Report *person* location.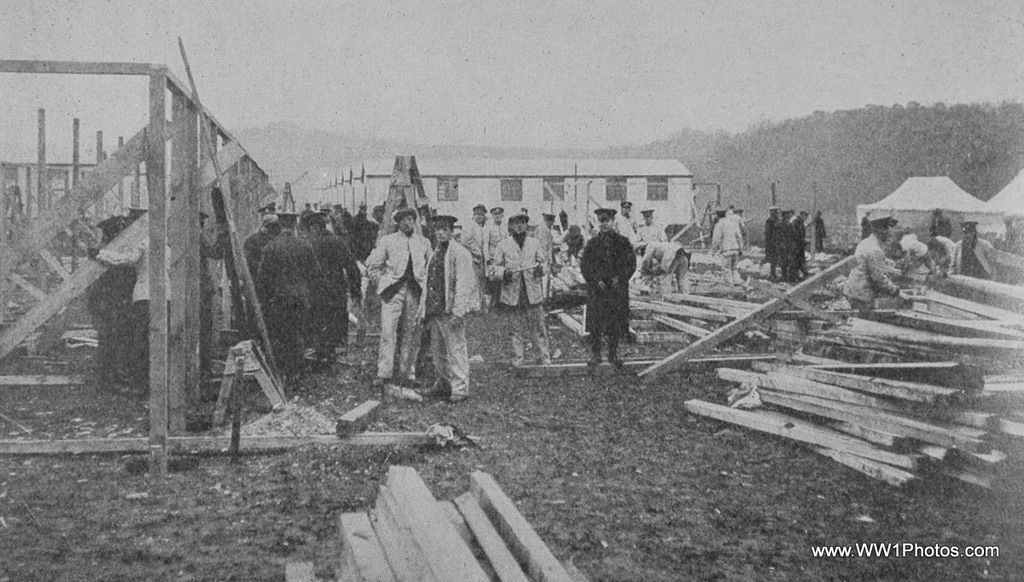
Report: bbox=[533, 212, 552, 263].
